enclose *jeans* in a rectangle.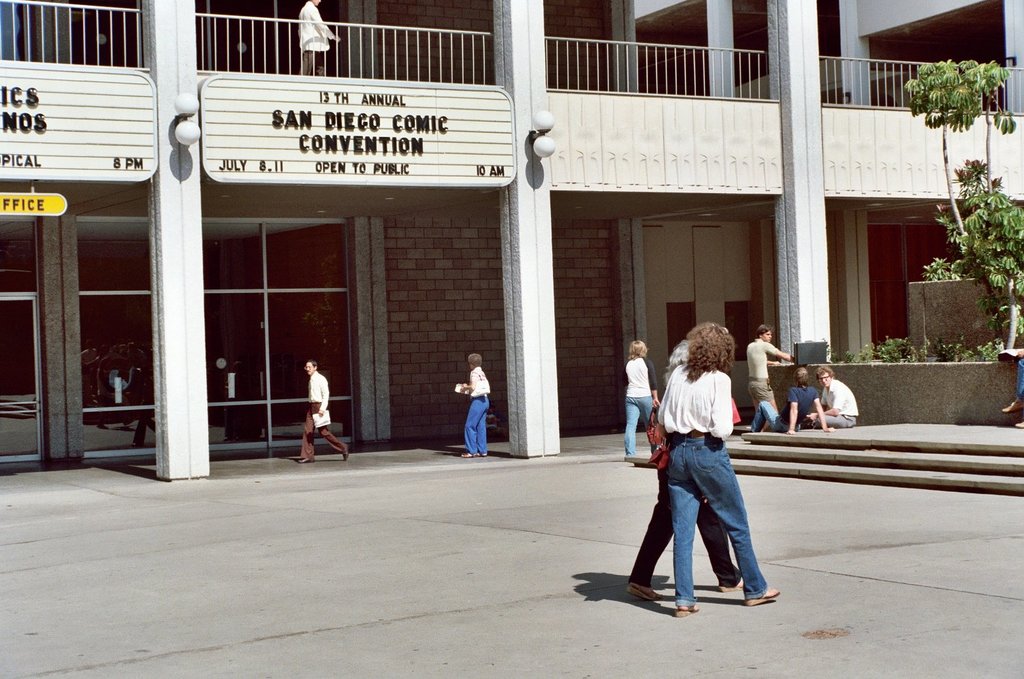
622,397,655,454.
